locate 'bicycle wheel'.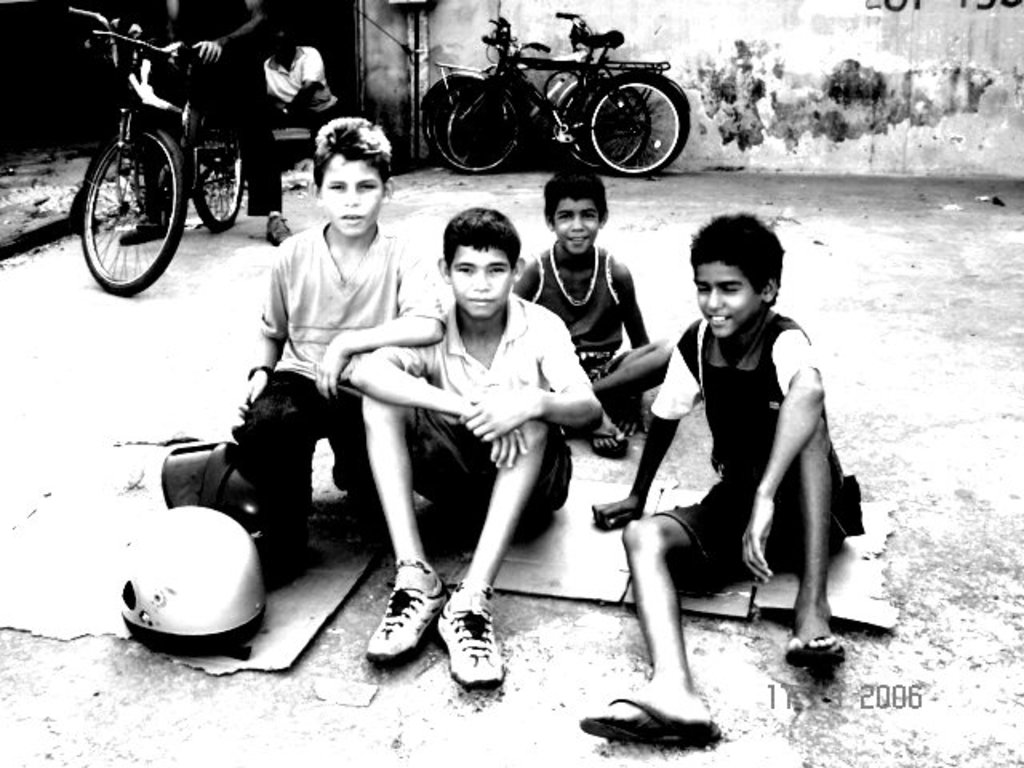
Bounding box: 418:75:514:179.
